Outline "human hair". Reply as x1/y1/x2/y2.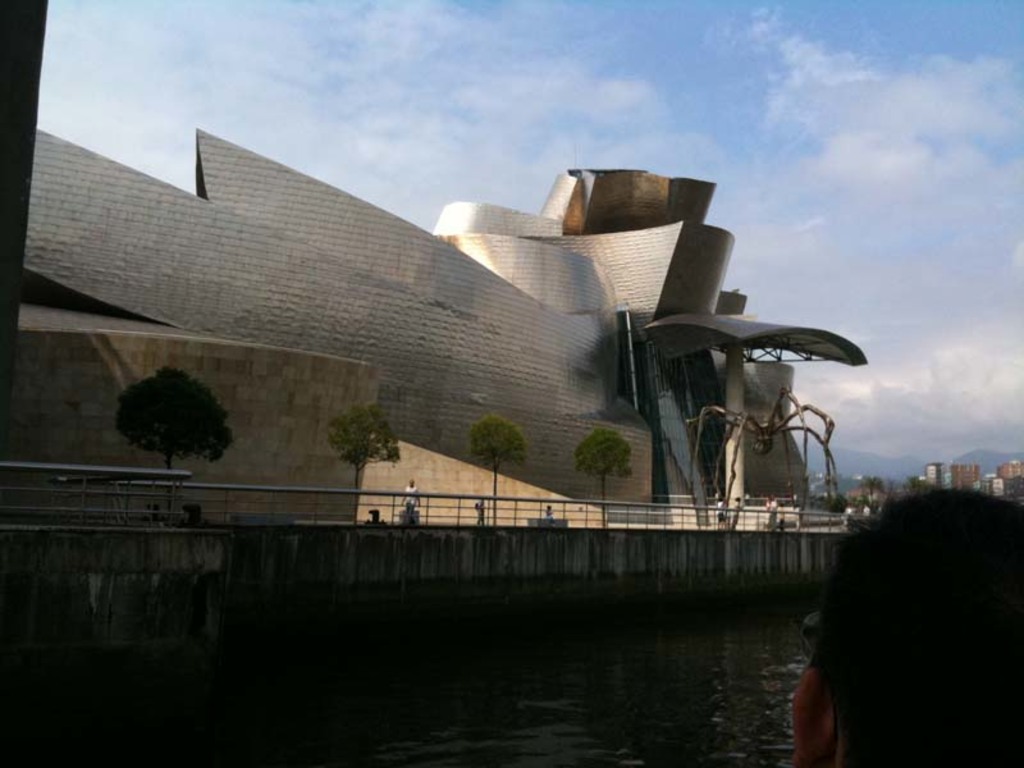
804/488/1014/758.
